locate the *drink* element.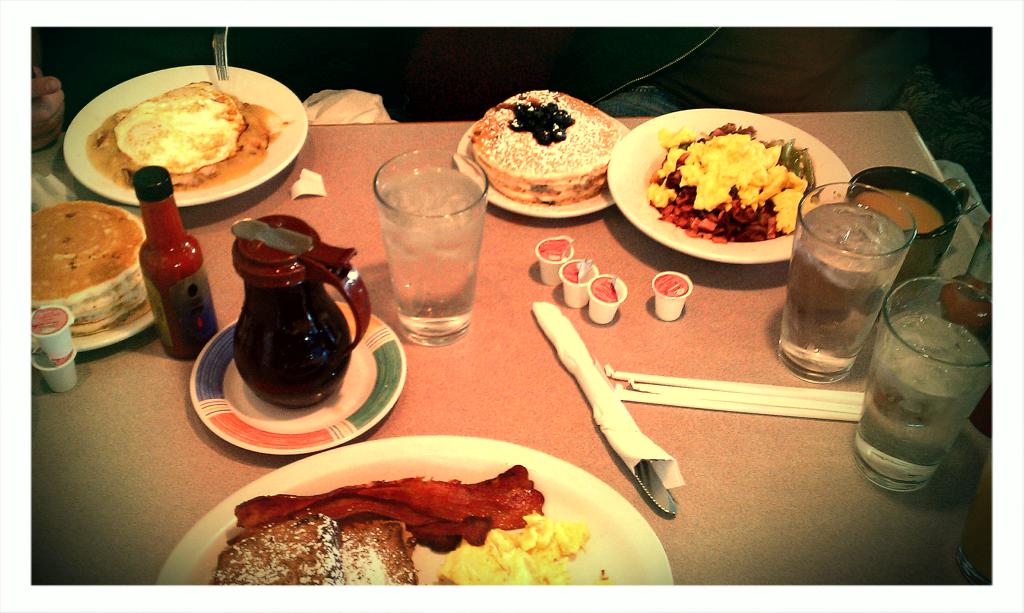
Element bbox: 781/183/923/383.
